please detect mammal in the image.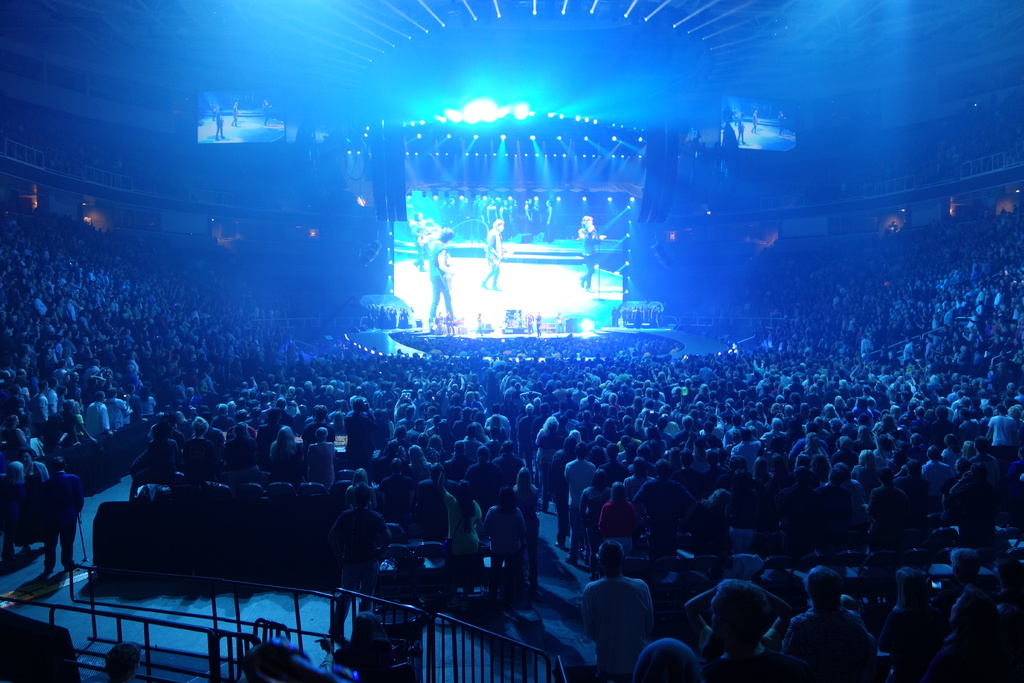
<region>474, 313, 482, 334</region>.
